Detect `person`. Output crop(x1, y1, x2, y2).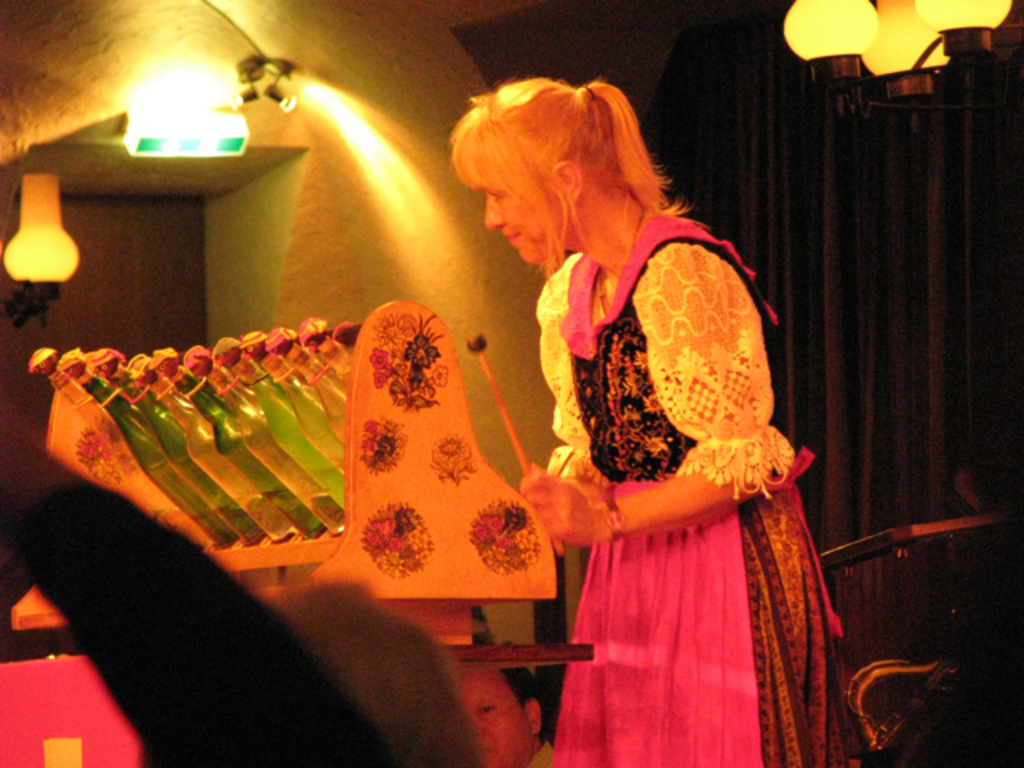
crop(450, 74, 837, 766).
